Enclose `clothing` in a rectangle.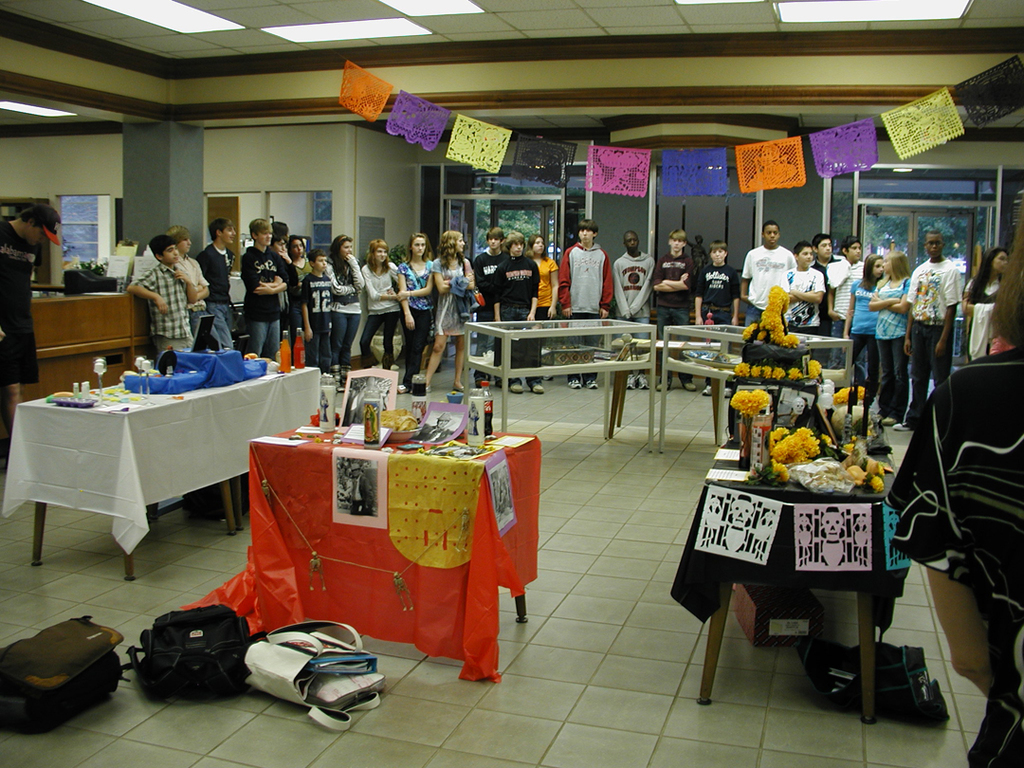
bbox=(615, 248, 661, 375).
